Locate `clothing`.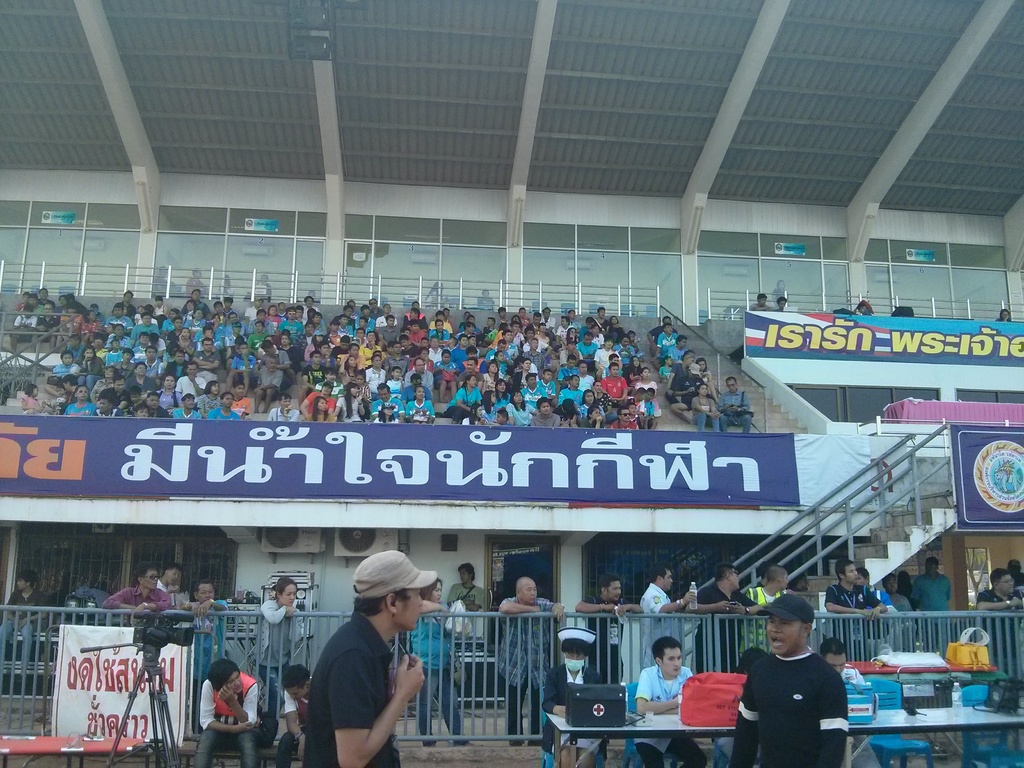
Bounding box: [left=826, top=582, right=881, bottom=664].
